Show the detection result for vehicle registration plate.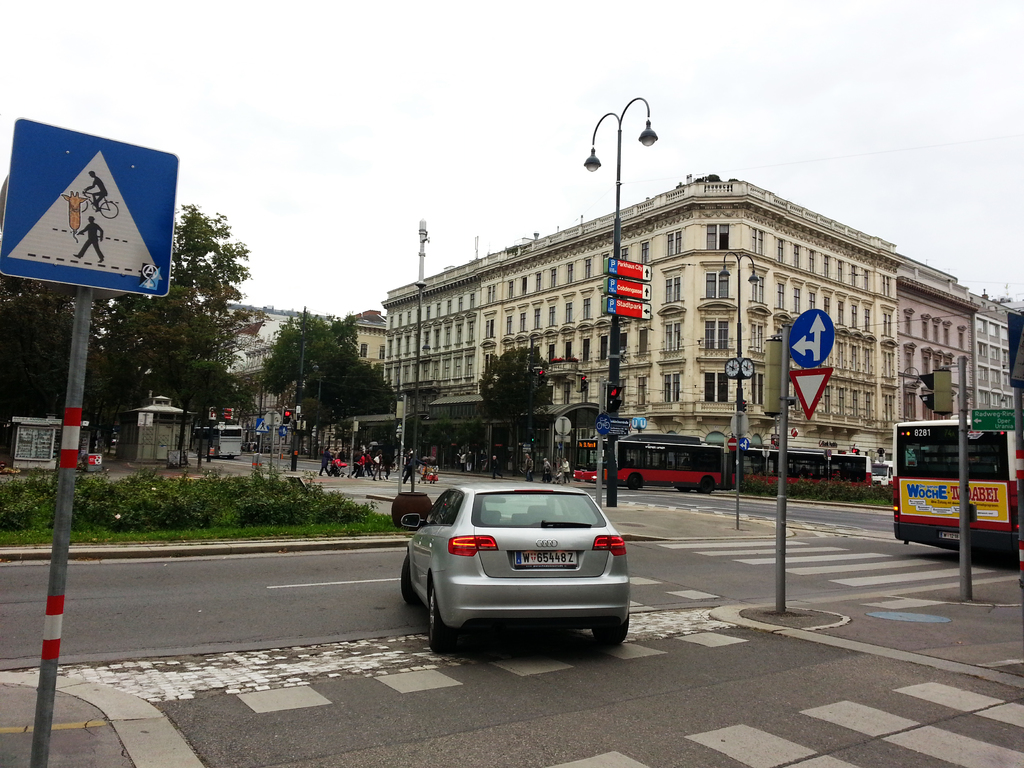
<bbox>514, 553, 582, 569</bbox>.
